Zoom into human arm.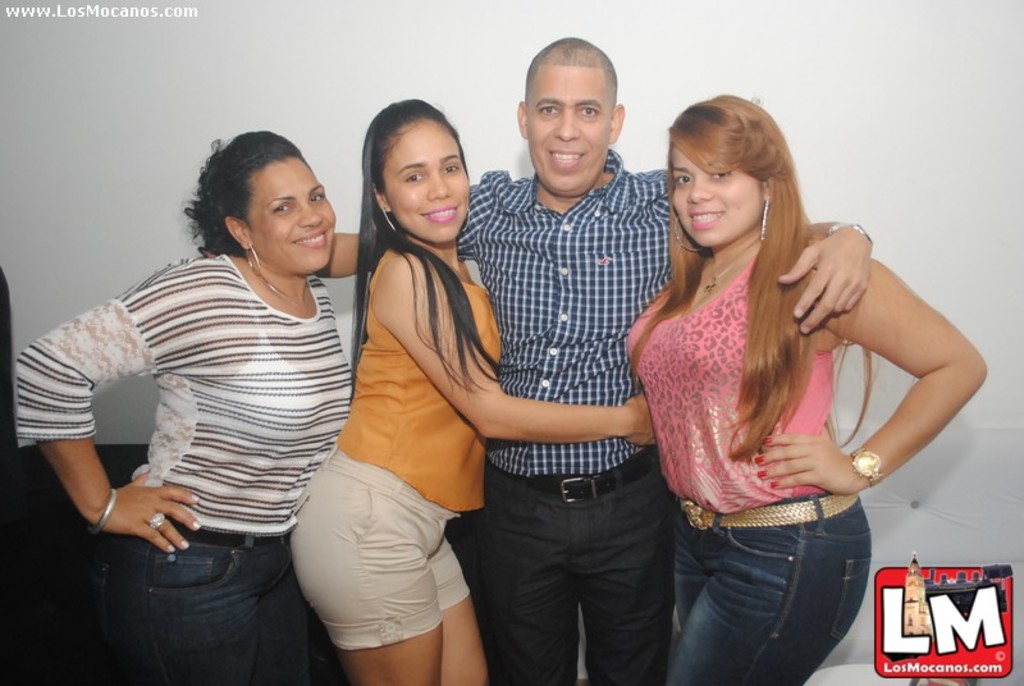
Zoom target: x1=776, y1=219, x2=882, y2=338.
